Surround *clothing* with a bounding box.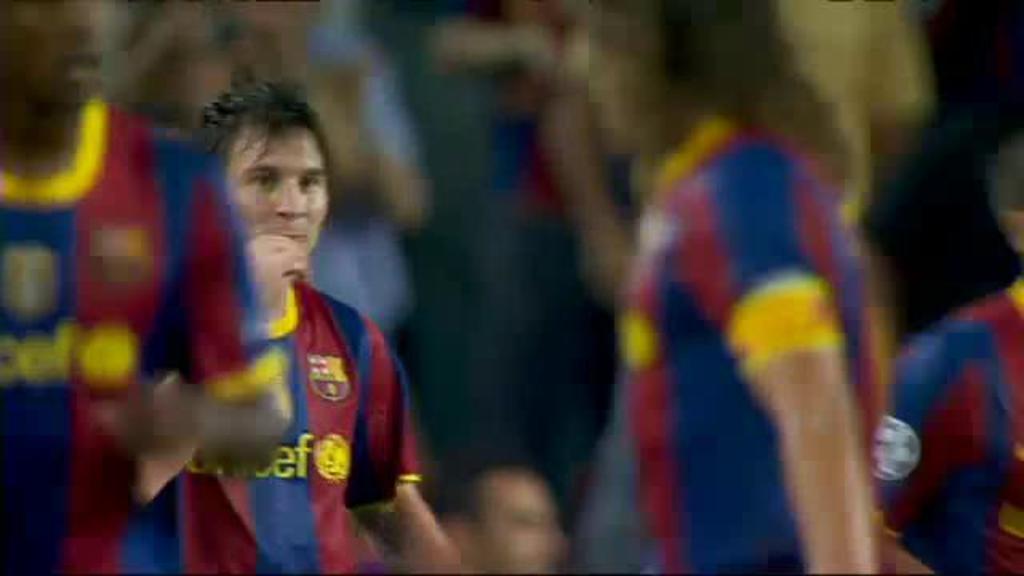
box=[882, 280, 1022, 574].
